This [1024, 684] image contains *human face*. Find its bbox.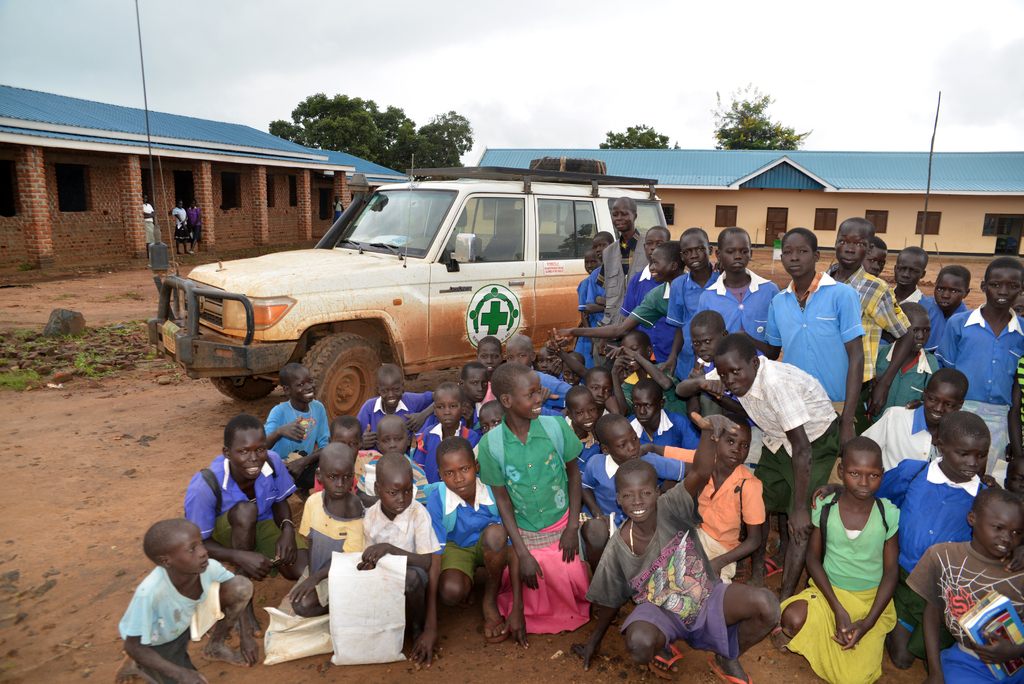
[left=893, top=248, right=919, bottom=291].
